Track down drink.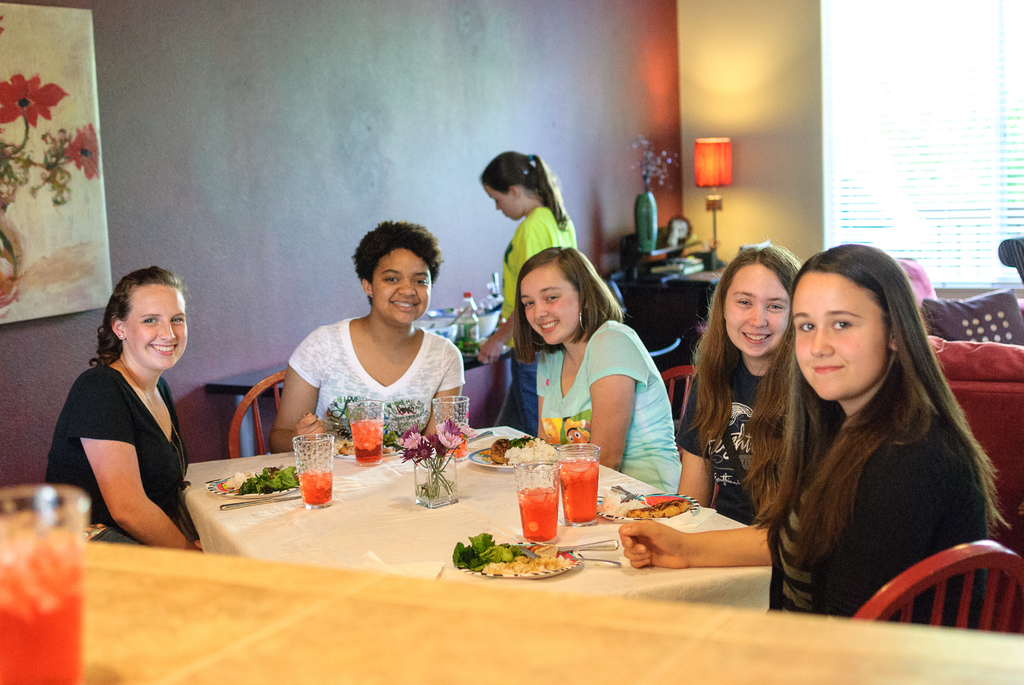
Tracked to {"x1": 556, "y1": 443, "x2": 596, "y2": 523}.
